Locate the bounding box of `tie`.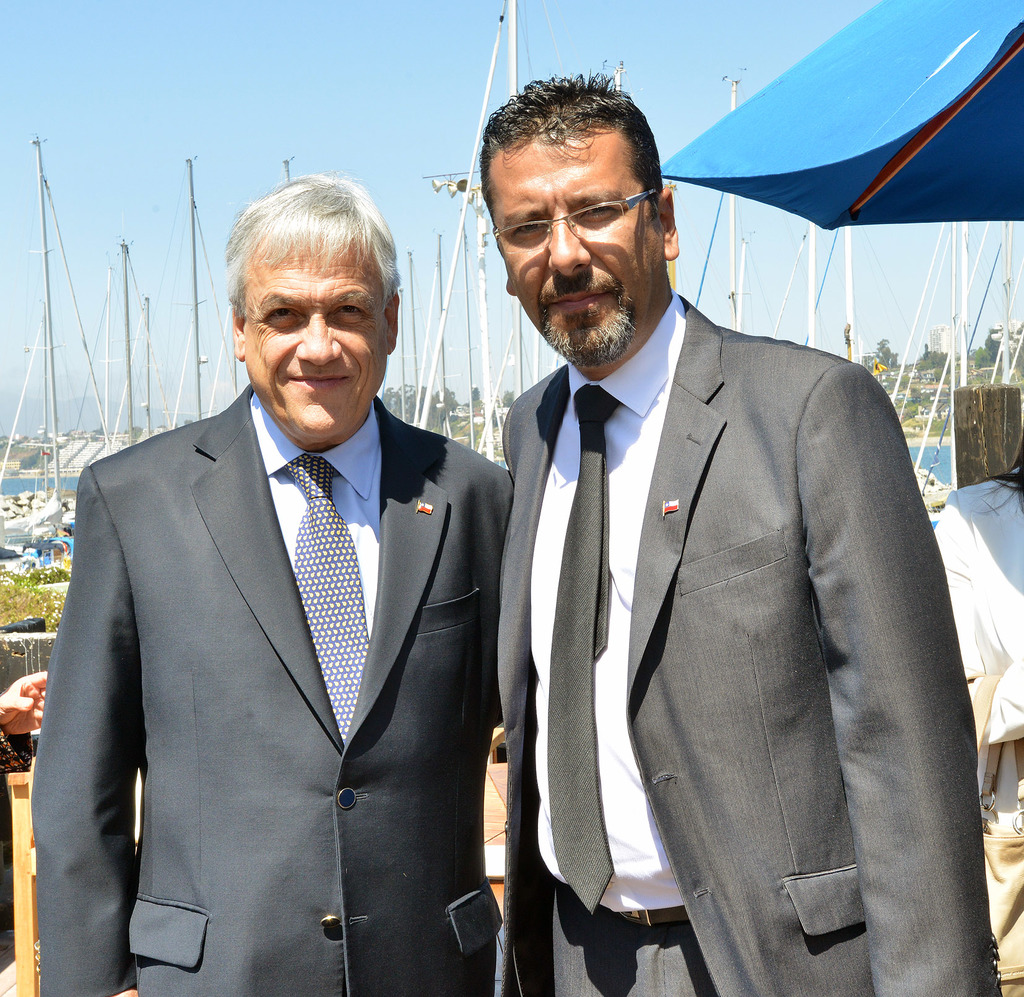
Bounding box: (left=554, top=380, right=624, bottom=918).
